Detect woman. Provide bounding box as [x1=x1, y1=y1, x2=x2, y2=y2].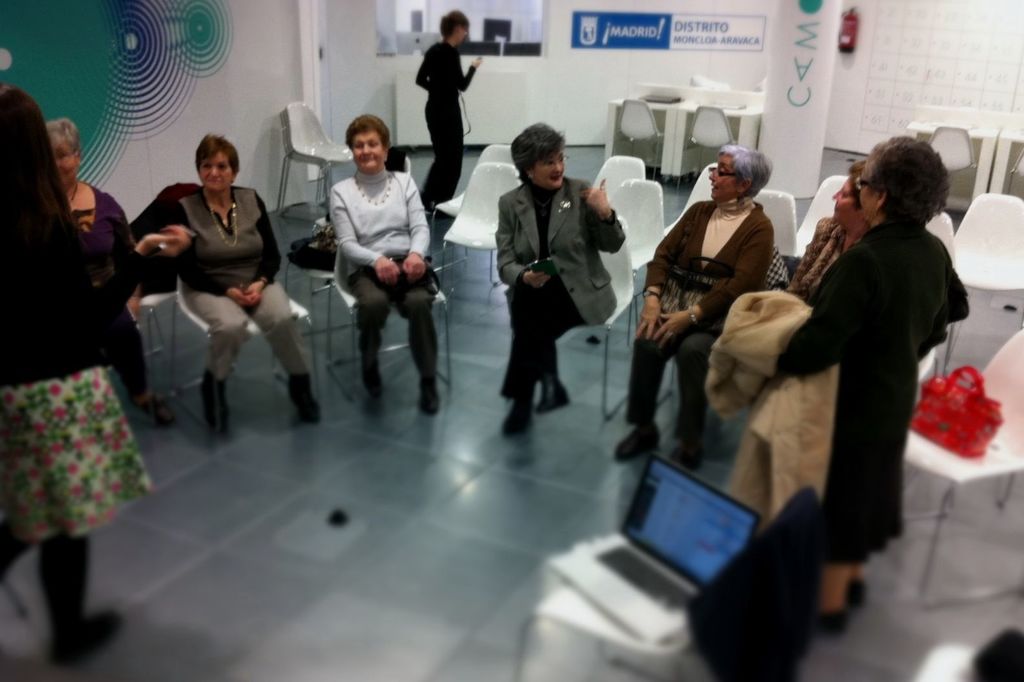
[x1=789, y1=152, x2=886, y2=304].
